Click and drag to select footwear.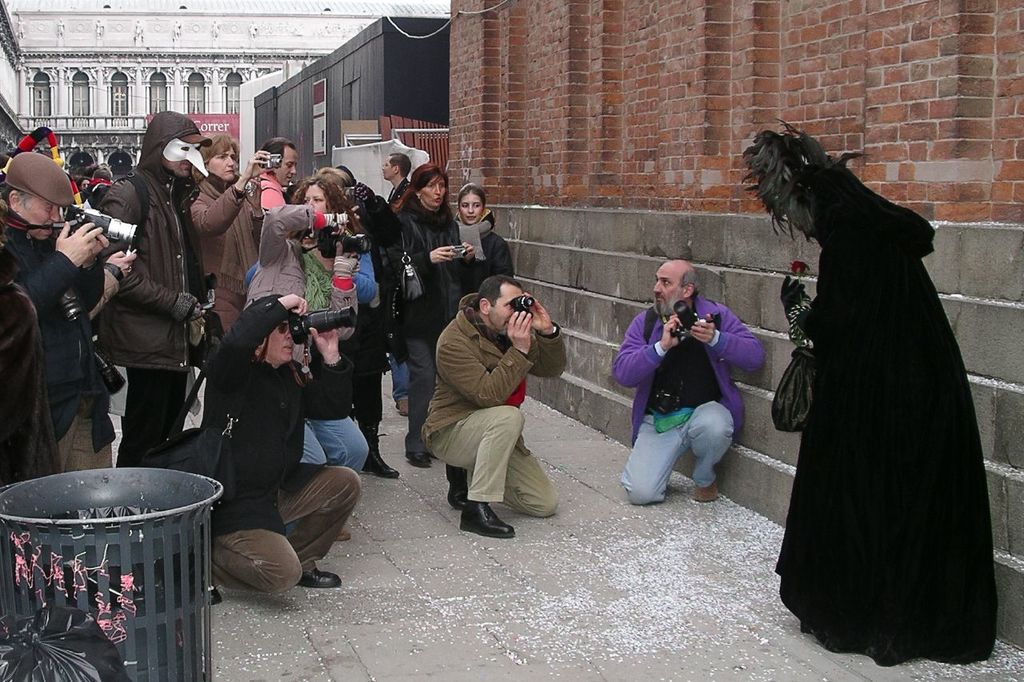
Selection: {"left": 695, "top": 480, "right": 719, "bottom": 506}.
